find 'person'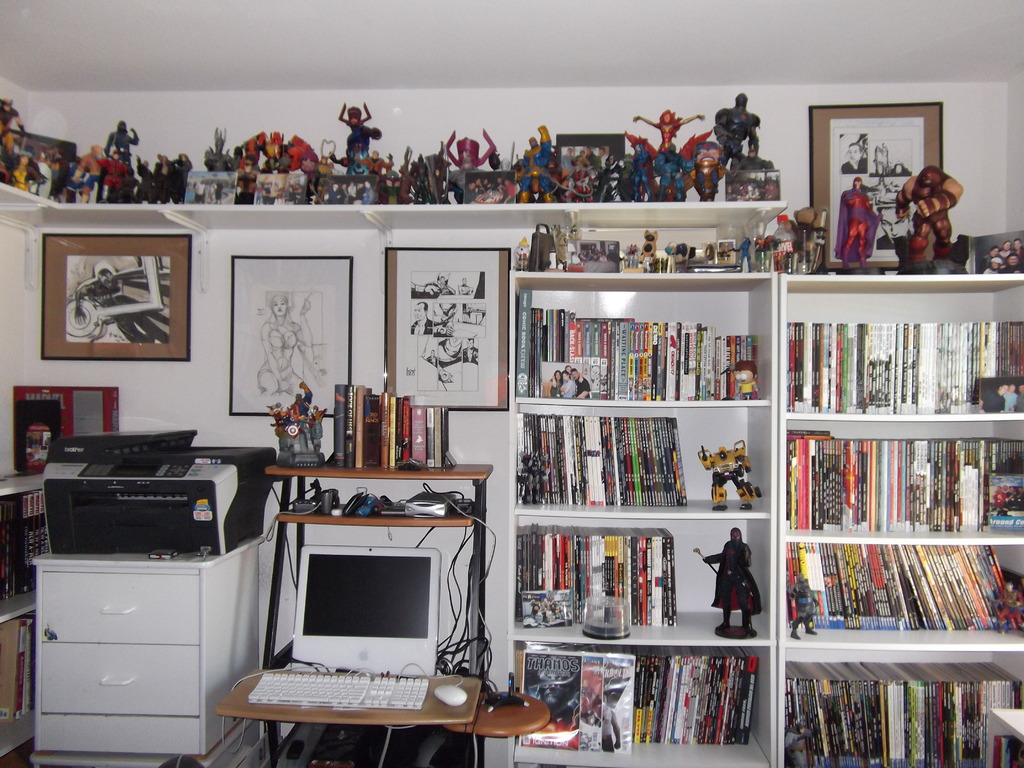
bbox(834, 175, 880, 273)
